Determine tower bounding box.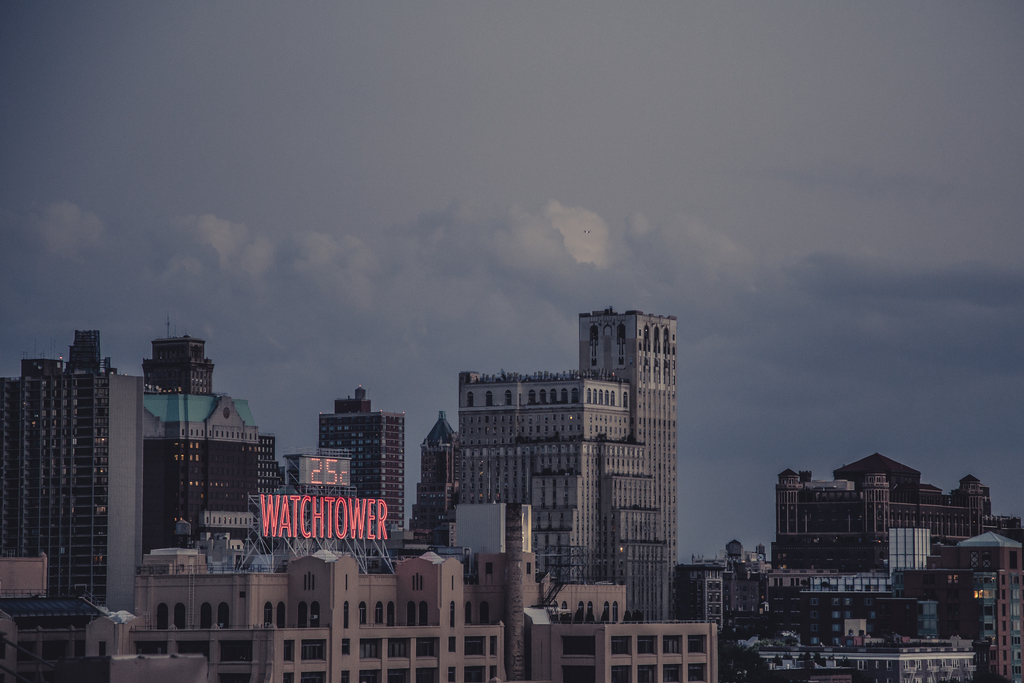
Determined: left=321, top=391, right=408, bottom=539.
